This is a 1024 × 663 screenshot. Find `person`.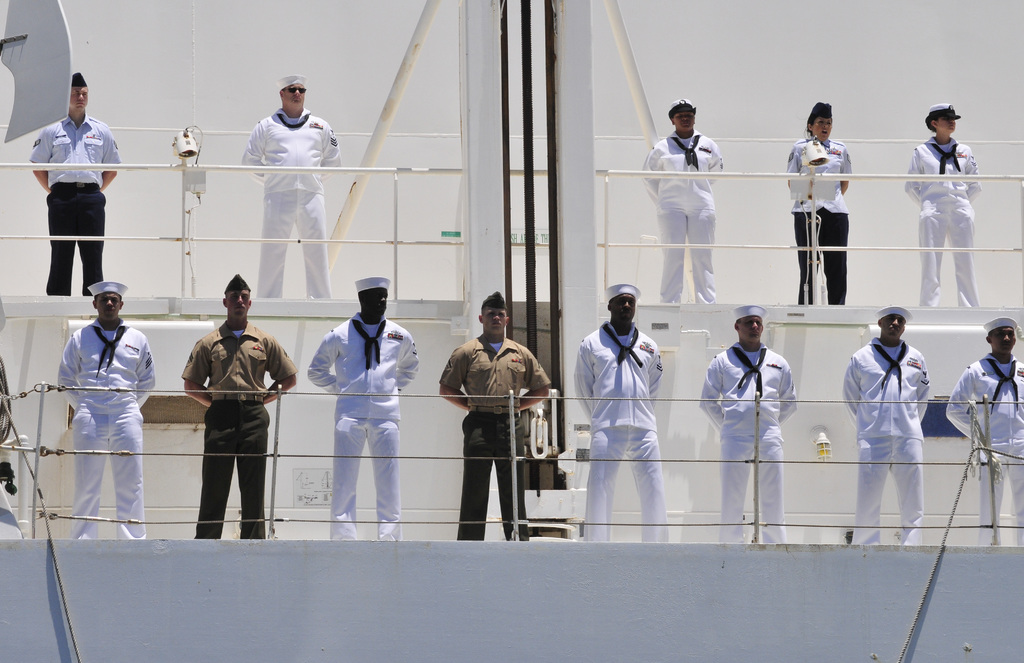
Bounding box: [246,72,344,297].
